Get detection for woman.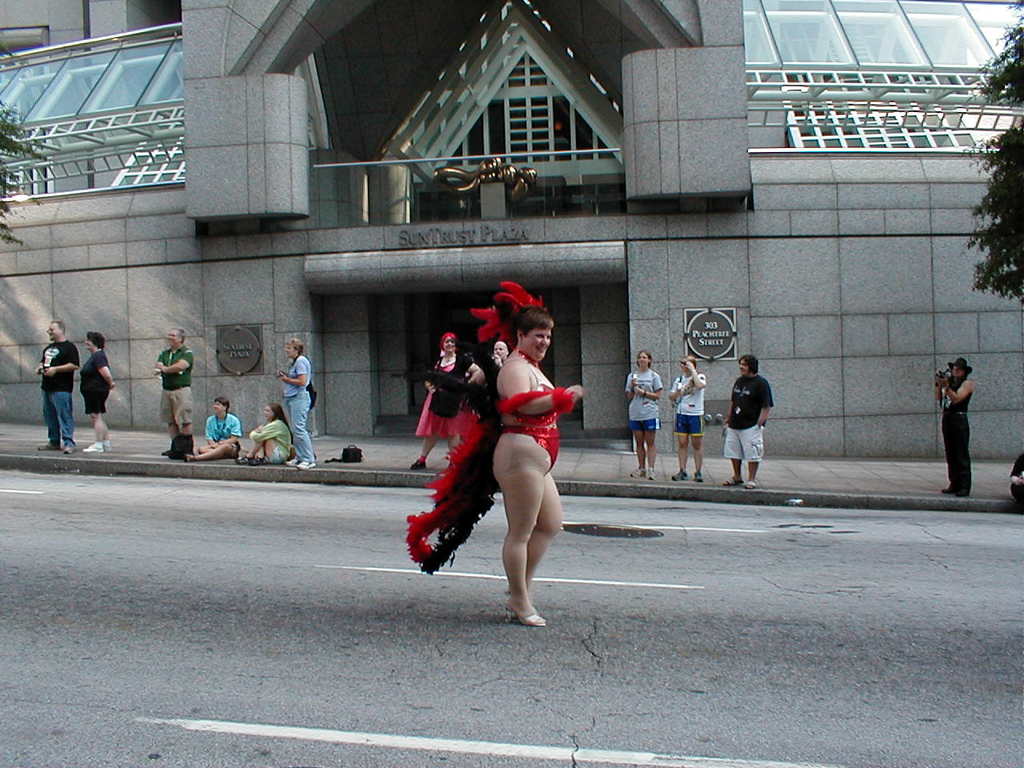
Detection: 239, 405, 290, 463.
